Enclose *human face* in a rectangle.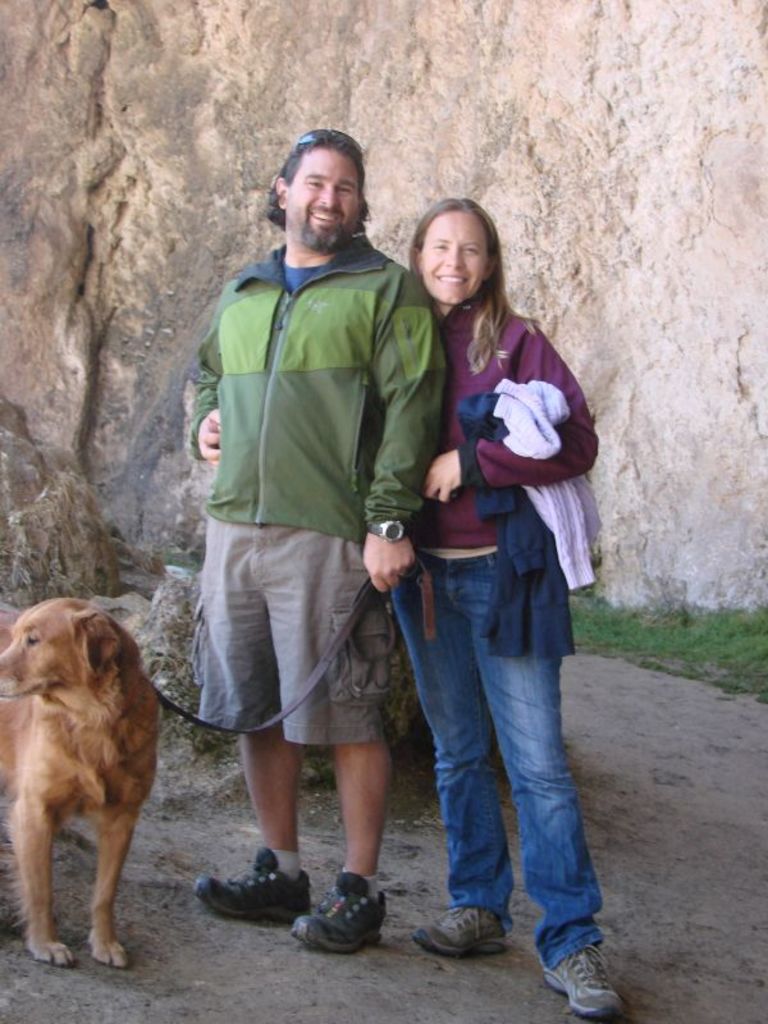
BBox(426, 212, 489, 307).
